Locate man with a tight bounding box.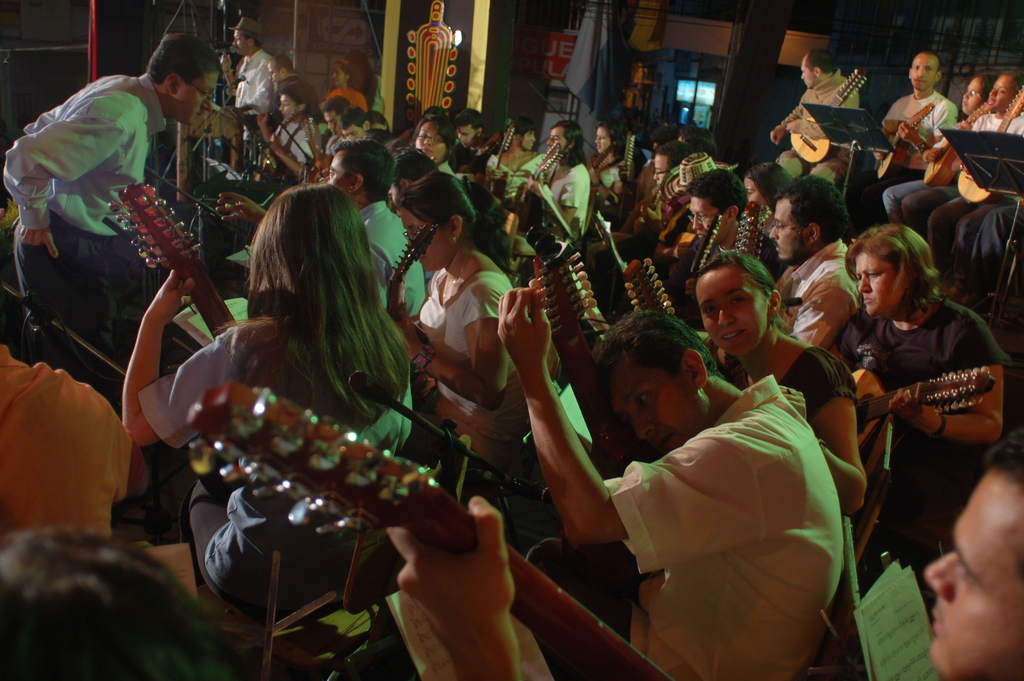
{"x1": 875, "y1": 47, "x2": 954, "y2": 214}.
